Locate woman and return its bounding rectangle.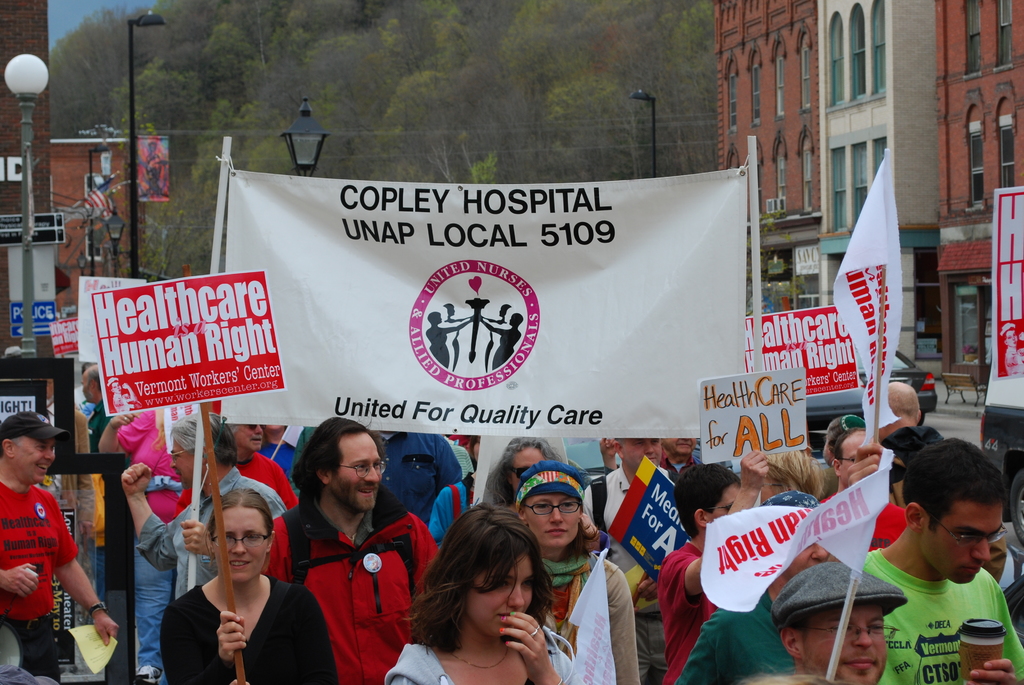
<box>486,433,559,501</box>.
